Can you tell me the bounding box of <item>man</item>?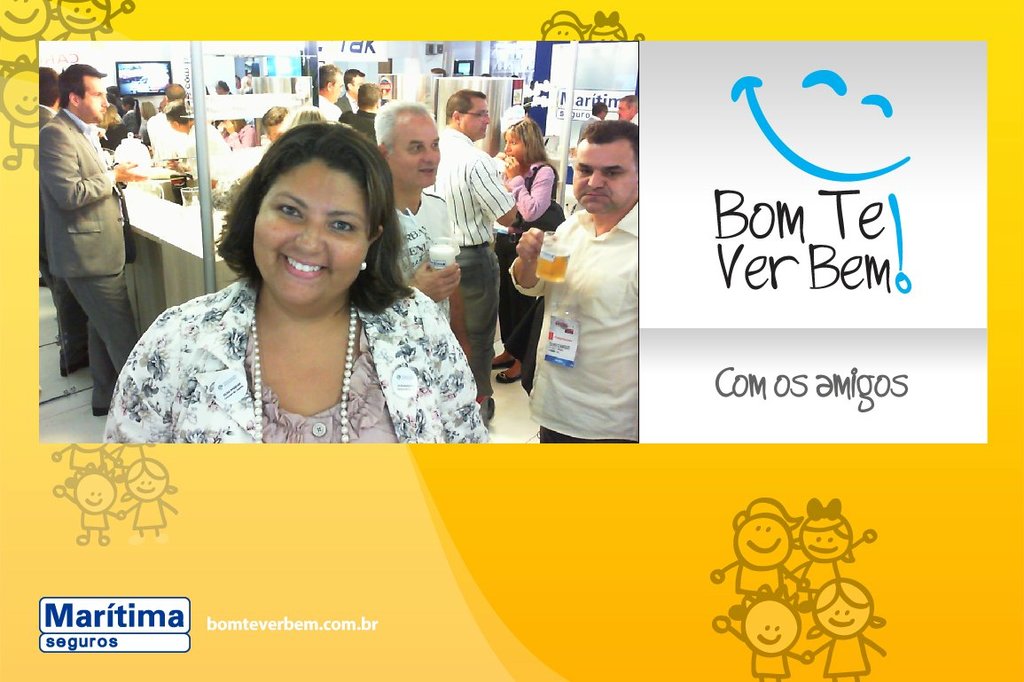
344,74,385,145.
